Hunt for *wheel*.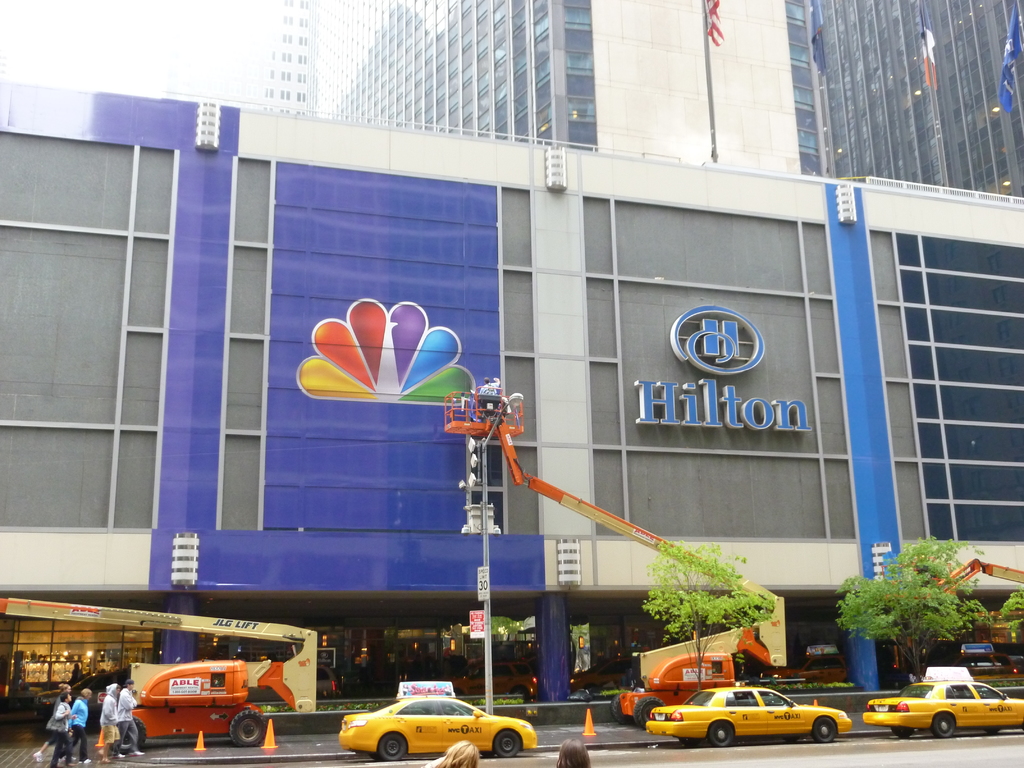
Hunted down at detection(372, 750, 381, 764).
